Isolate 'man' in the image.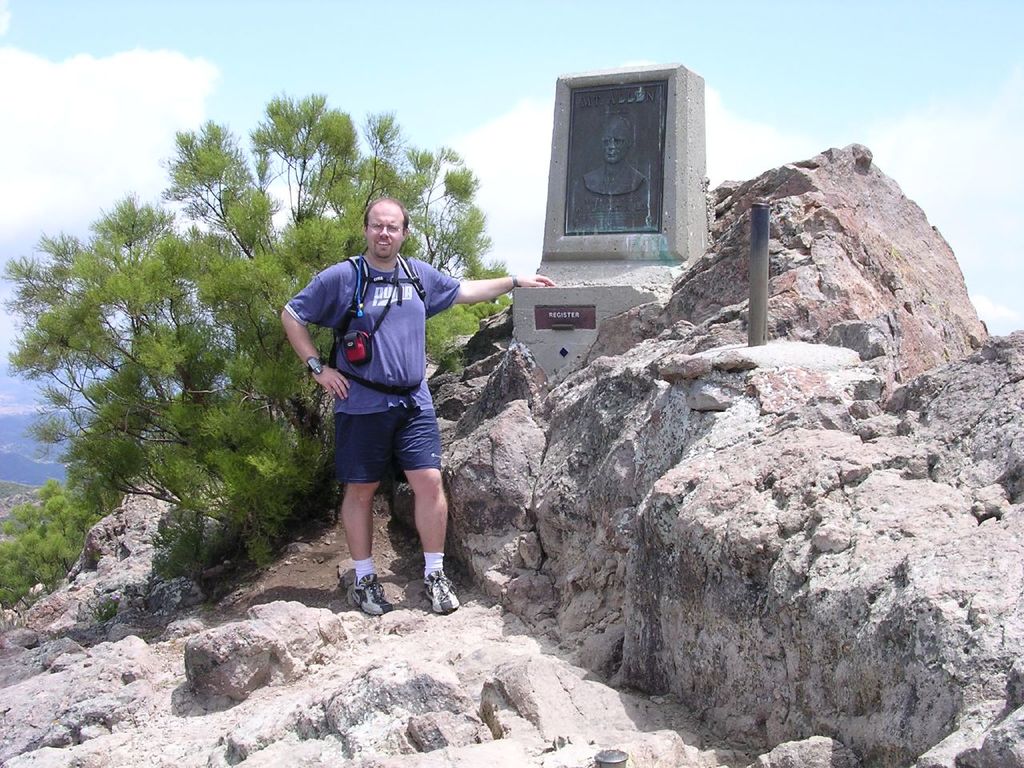
Isolated region: x1=295, y1=196, x2=464, y2=636.
